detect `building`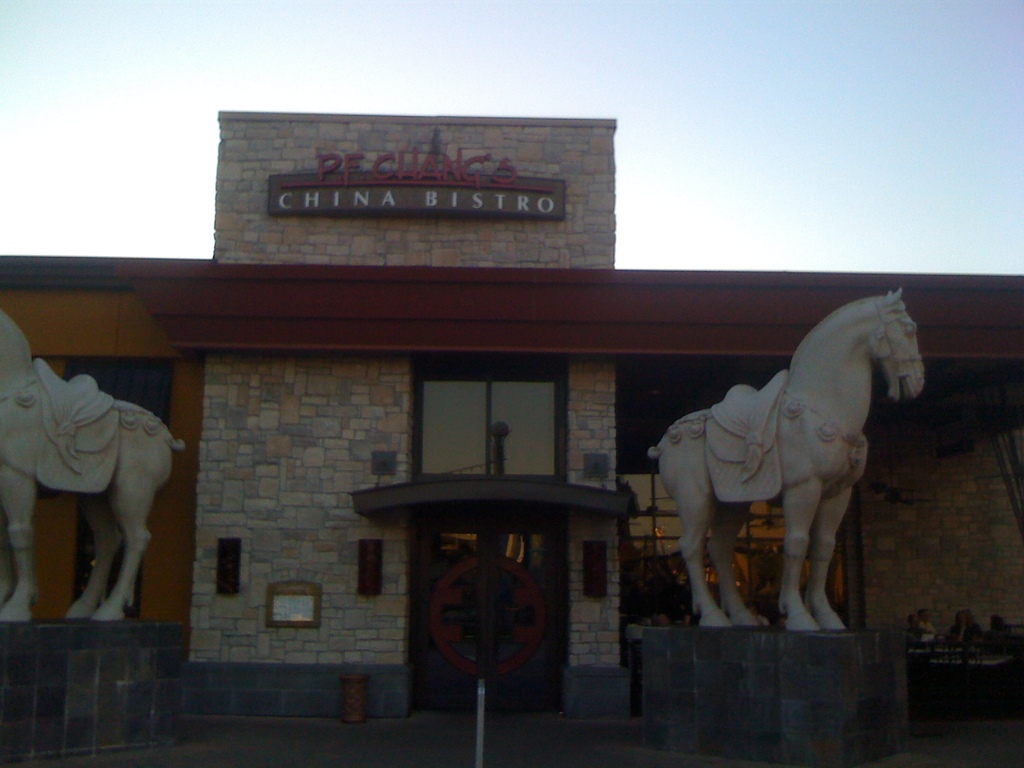
detection(0, 111, 1022, 767)
